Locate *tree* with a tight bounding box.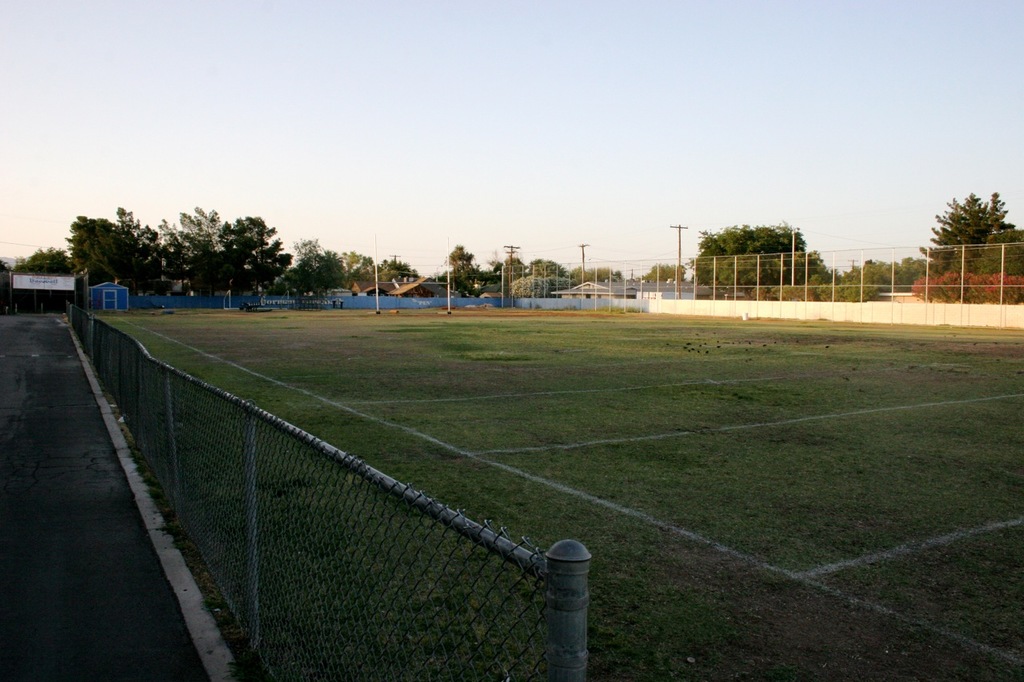
[left=691, top=227, right=834, bottom=289].
